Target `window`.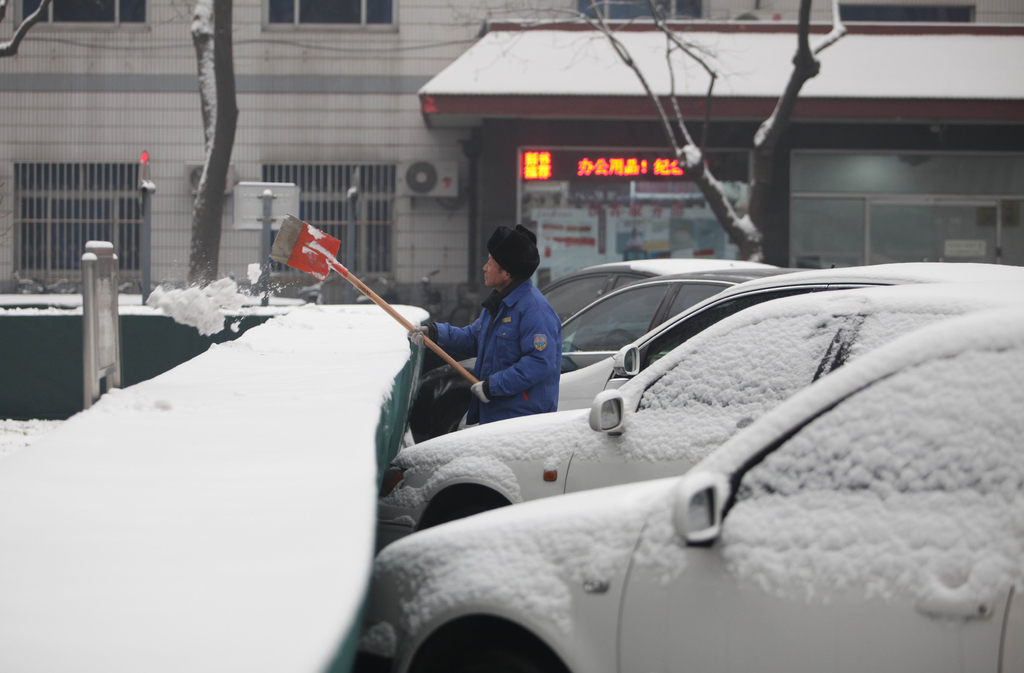
Target region: {"x1": 15, "y1": 0, "x2": 150, "y2": 32}.
